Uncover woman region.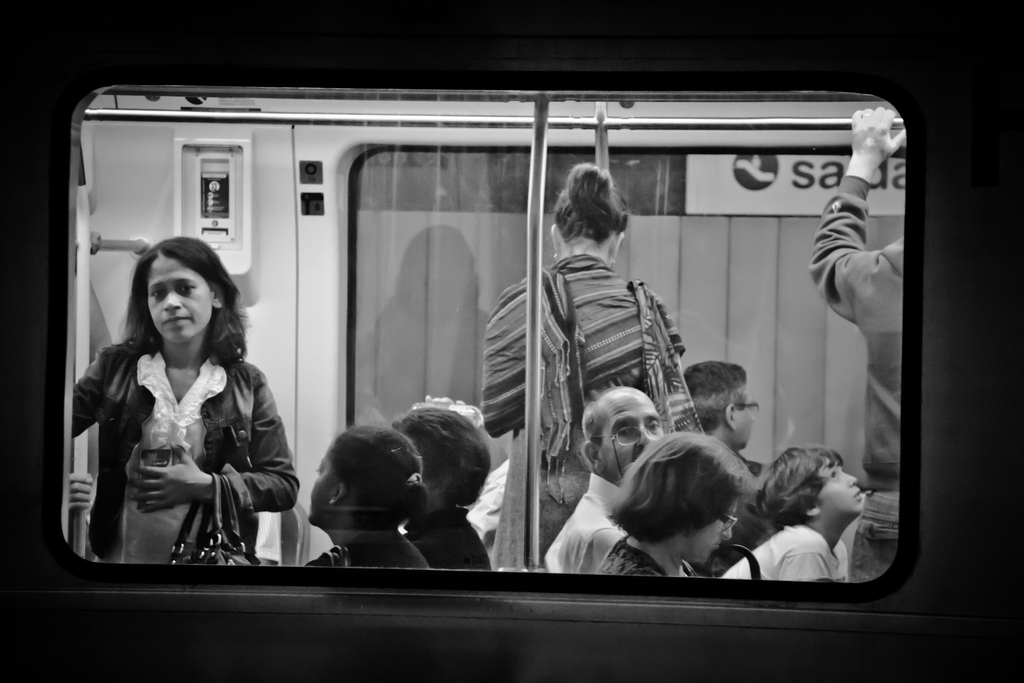
Uncovered: region(74, 225, 290, 582).
